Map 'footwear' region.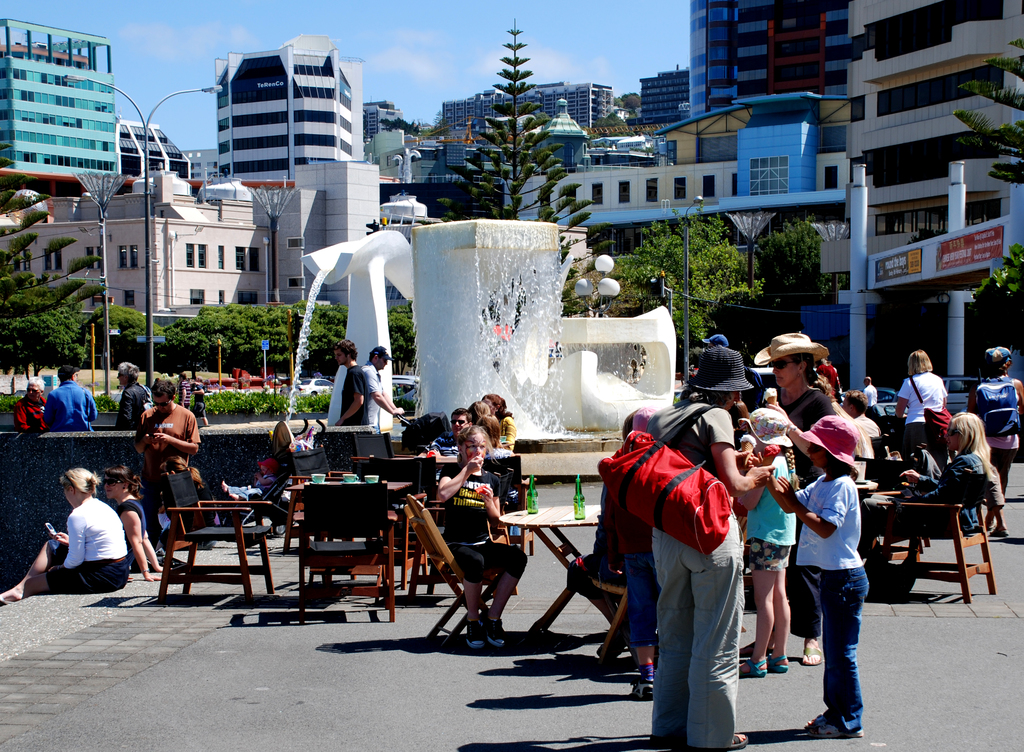
Mapped to bbox(628, 678, 655, 701).
